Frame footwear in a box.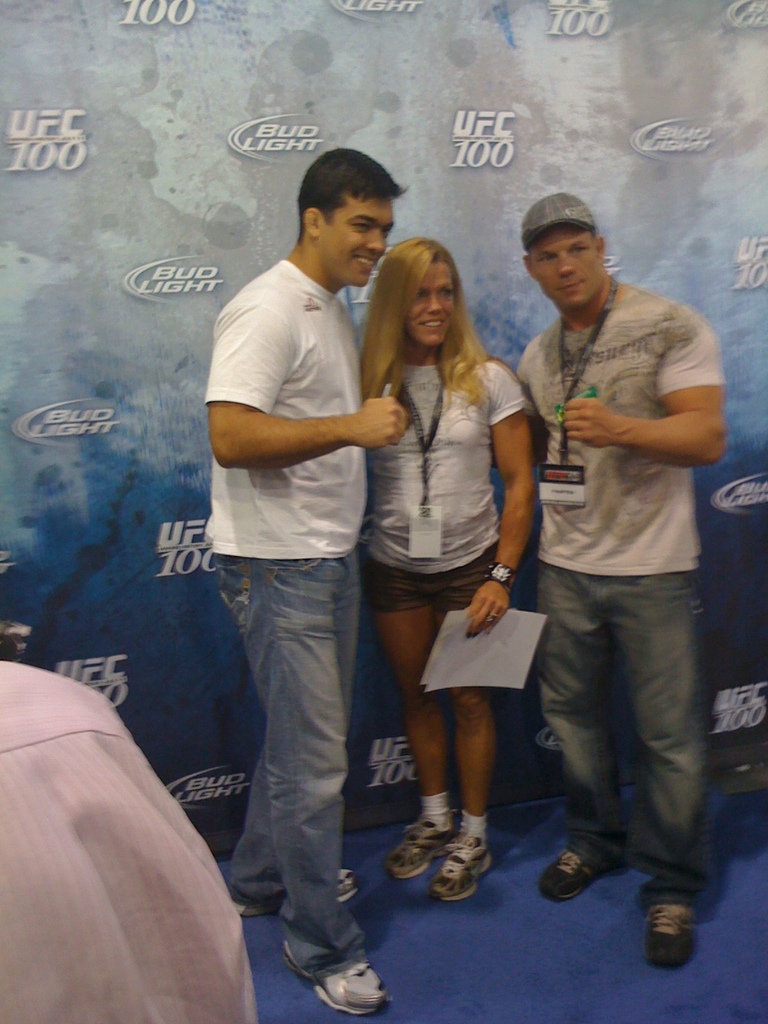
Rect(235, 863, 364, 909).
